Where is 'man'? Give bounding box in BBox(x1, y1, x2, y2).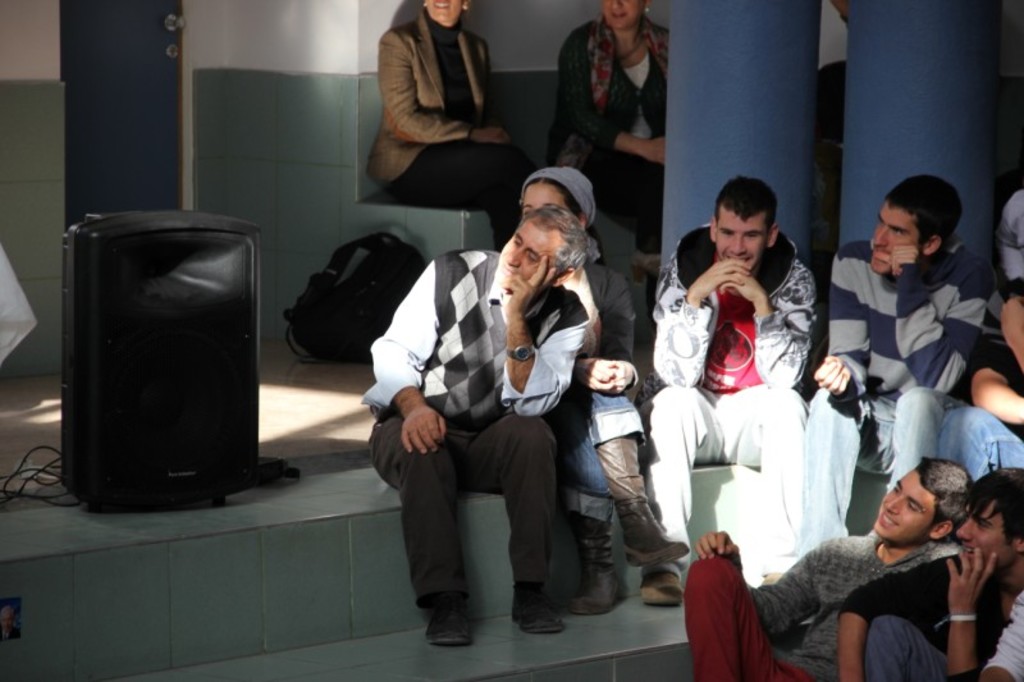
BBox(635, 177, 808, 626).
